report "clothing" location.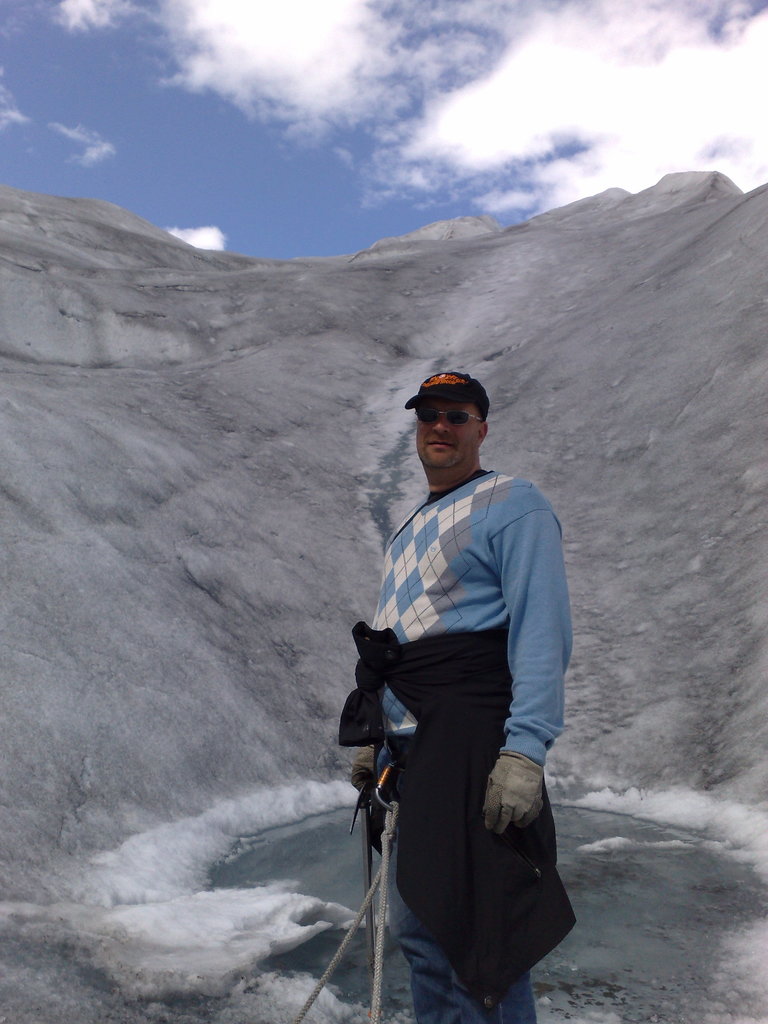
Report: box=[341, 447, 564, 961].
